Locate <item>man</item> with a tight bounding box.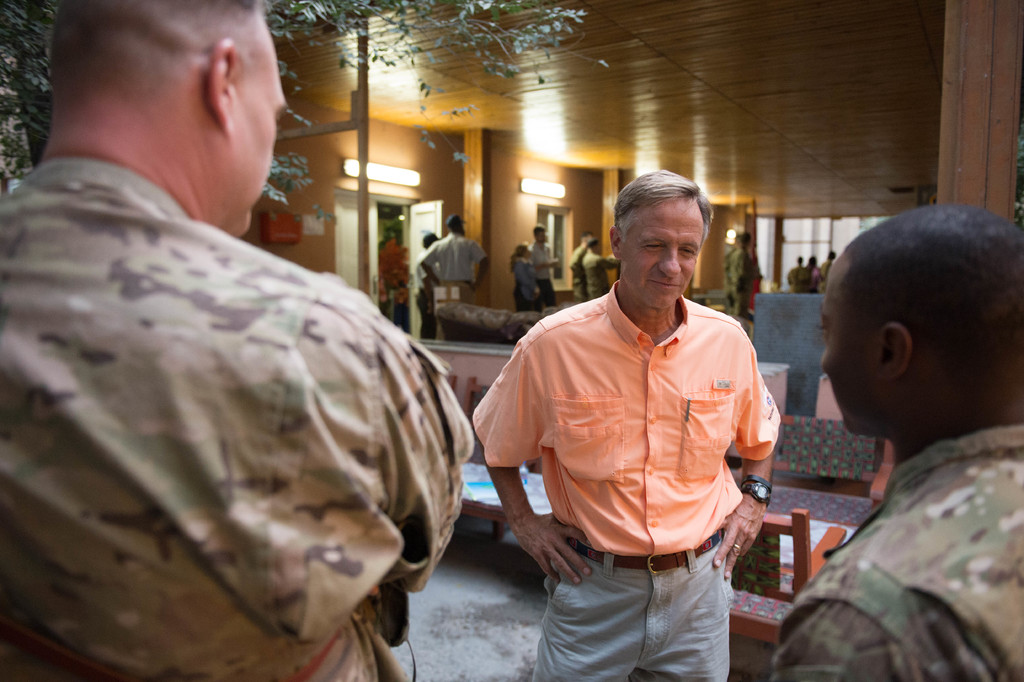
<box>761,209,1023,681</box>.
